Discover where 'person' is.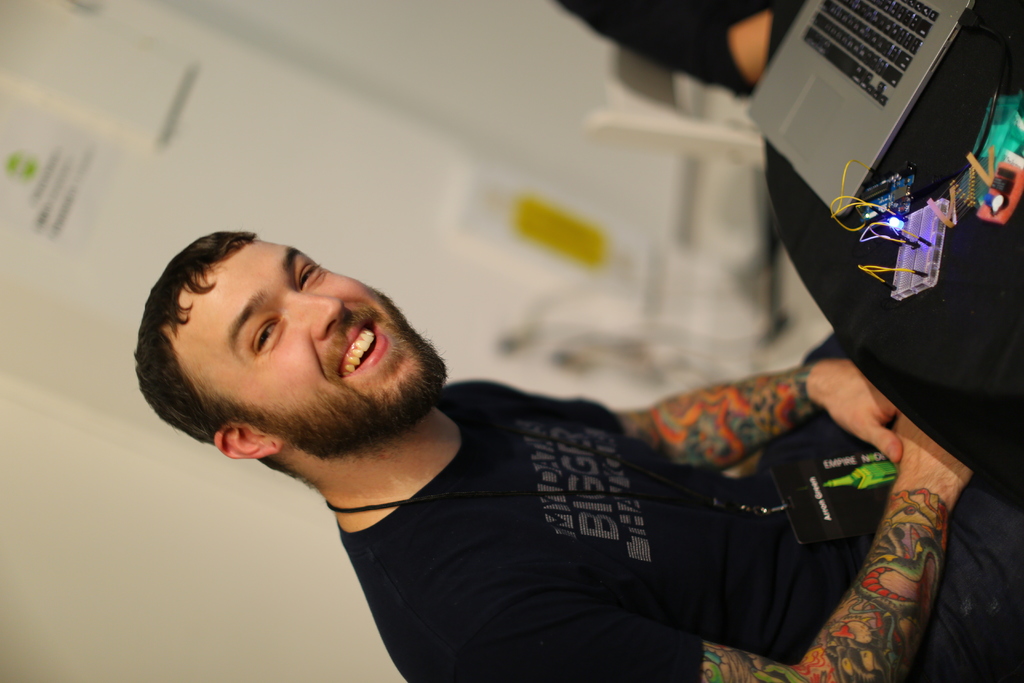
Discovered at {"x1": 548, "y1": 0, "x2": 780, "y2": 103}.
